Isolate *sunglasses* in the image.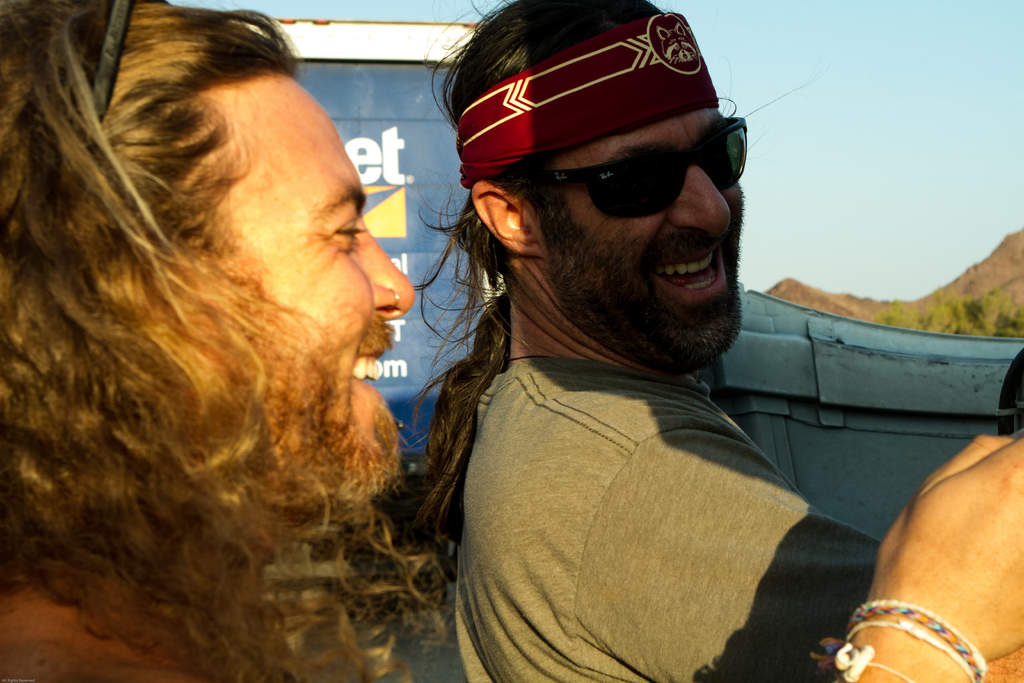
Isolated region: BBox(513, 115, 747, 217).
